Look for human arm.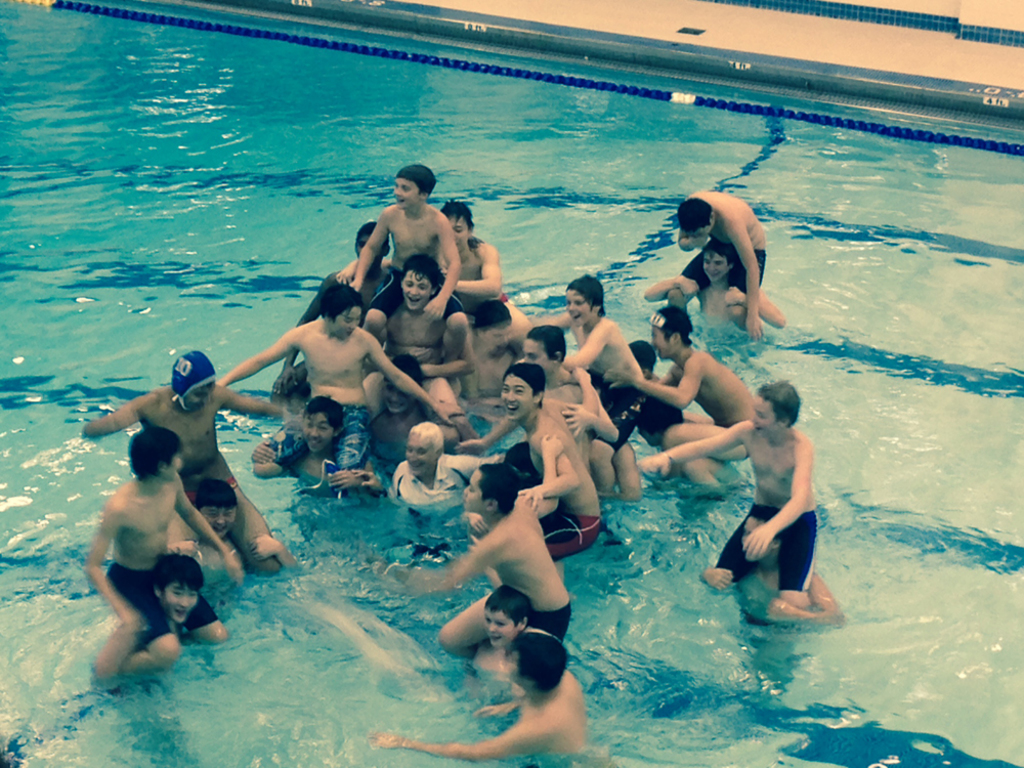
Found: <box>177,486,242,573</box>.
